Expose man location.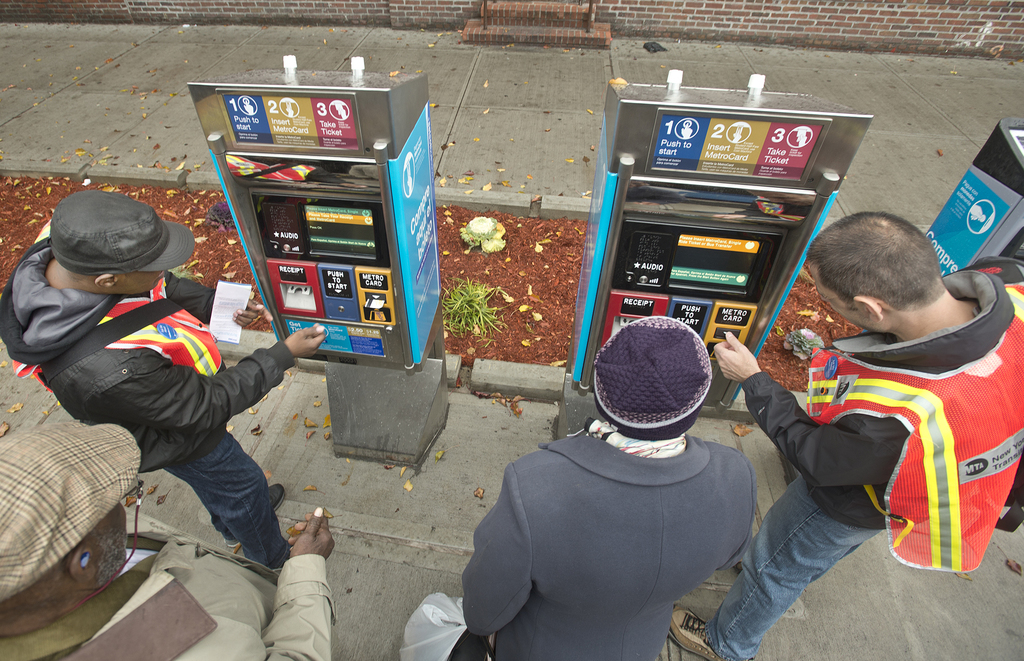
Exposed at box(3, 421, 341, 660).
